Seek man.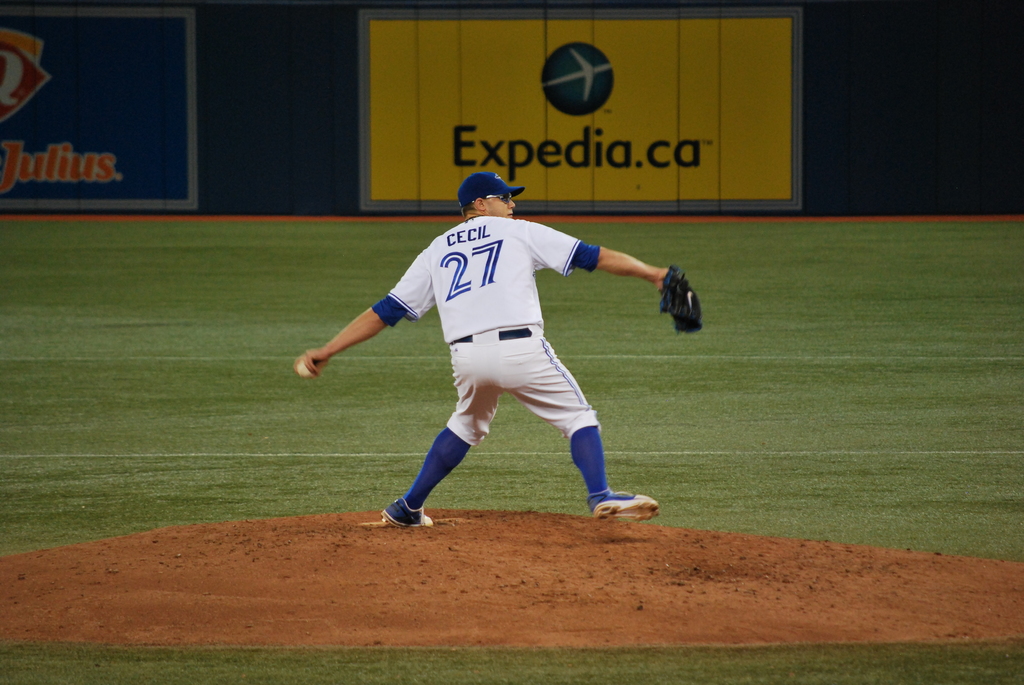
bbox=(300, 145, 698, 540).
